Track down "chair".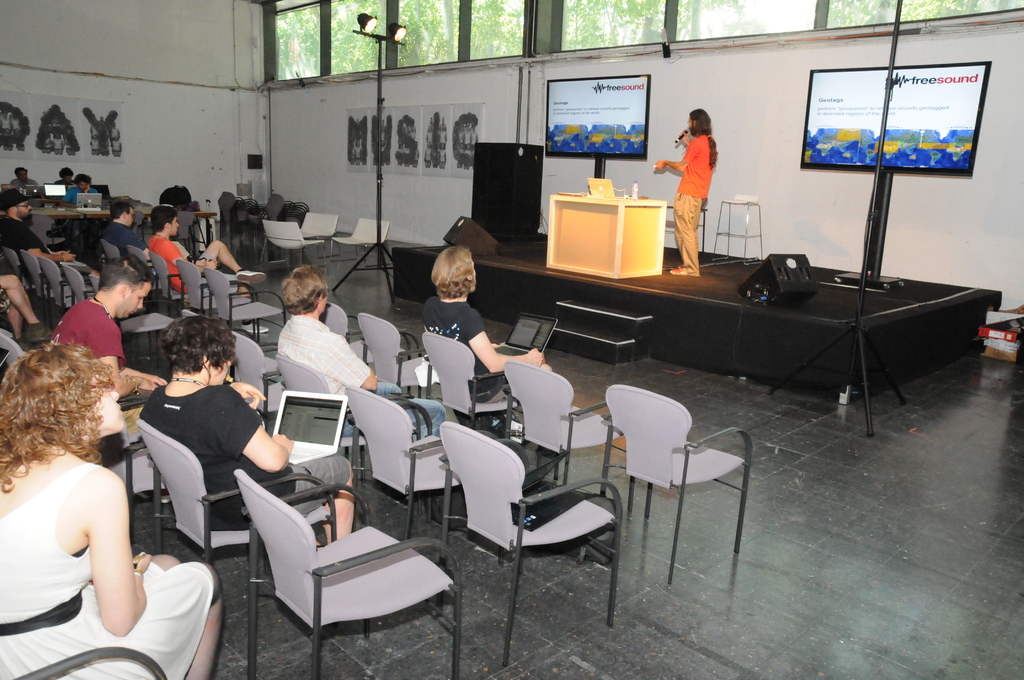
Tracked to {"left": 100, "top": 238, "right": 121, "bottom": 262}.
